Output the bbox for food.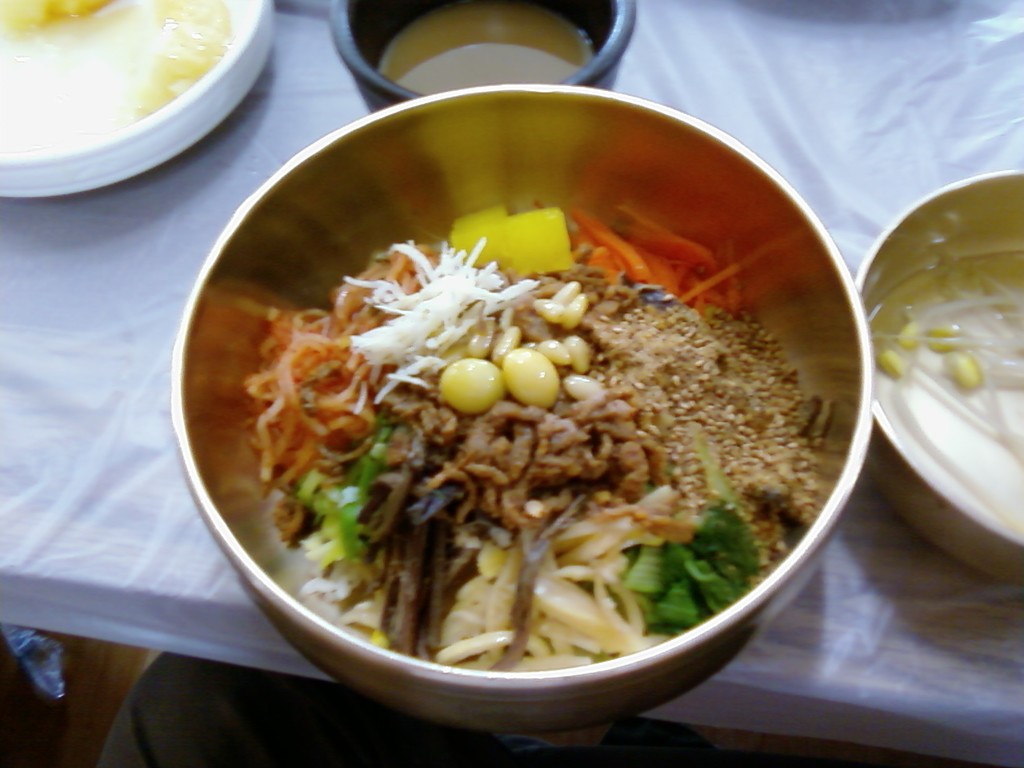
bbox(0, 0, 231, 122).
